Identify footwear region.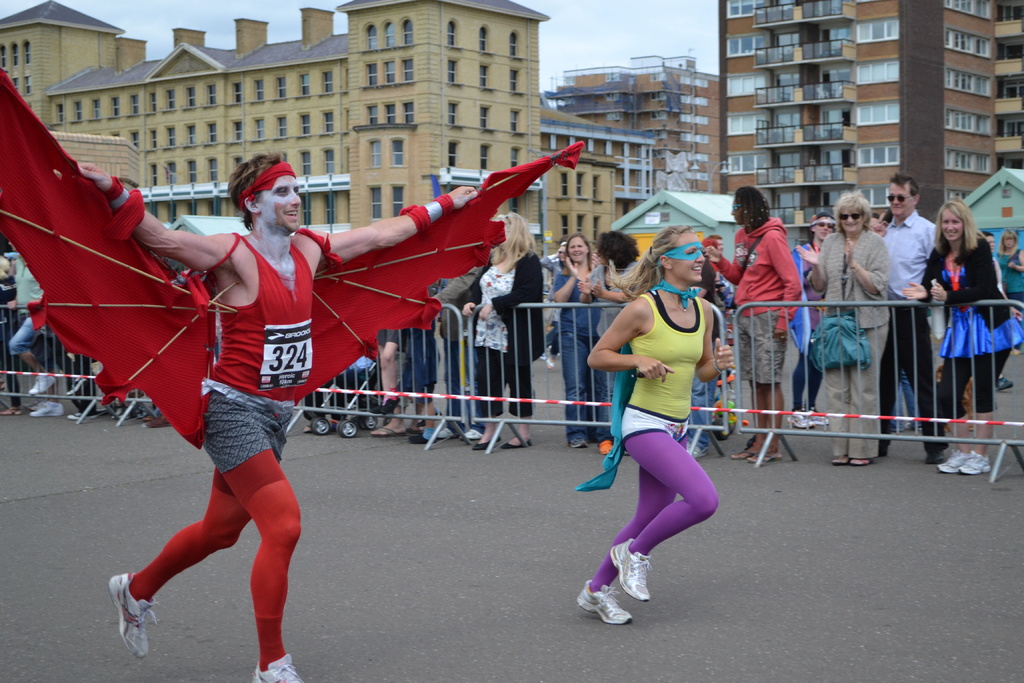
Region: x1=809, y1=411, x2=831, y2=429.
